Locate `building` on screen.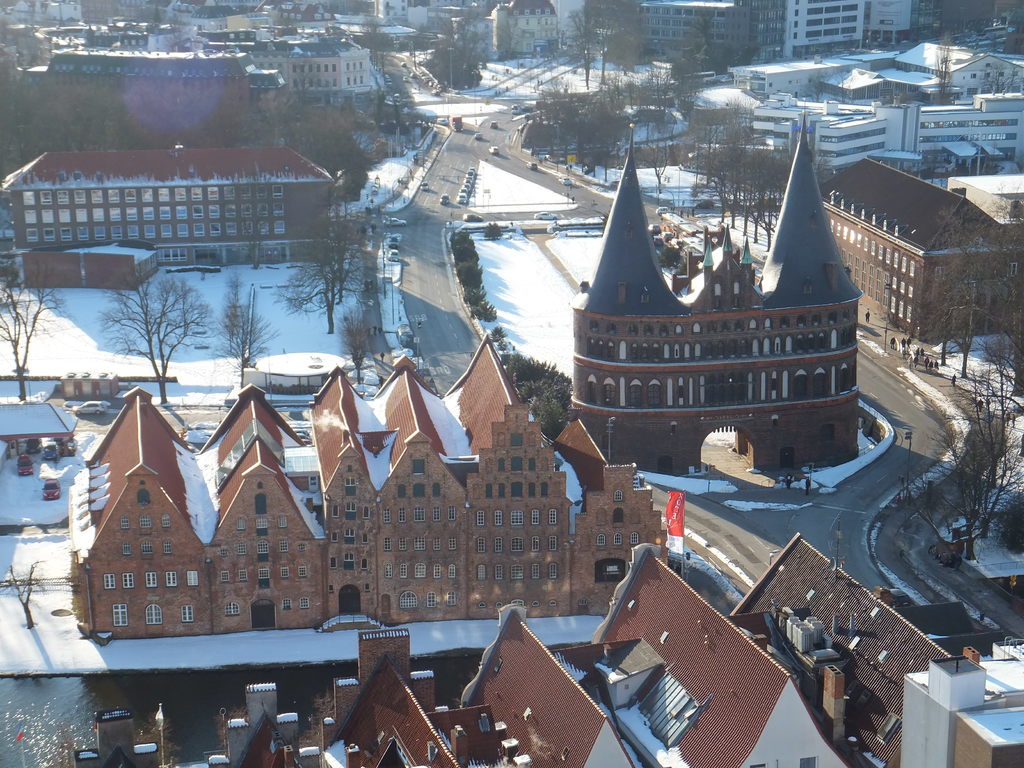
On screen at pyautogui.locateOnScreen(3, 151, 330, 266).
